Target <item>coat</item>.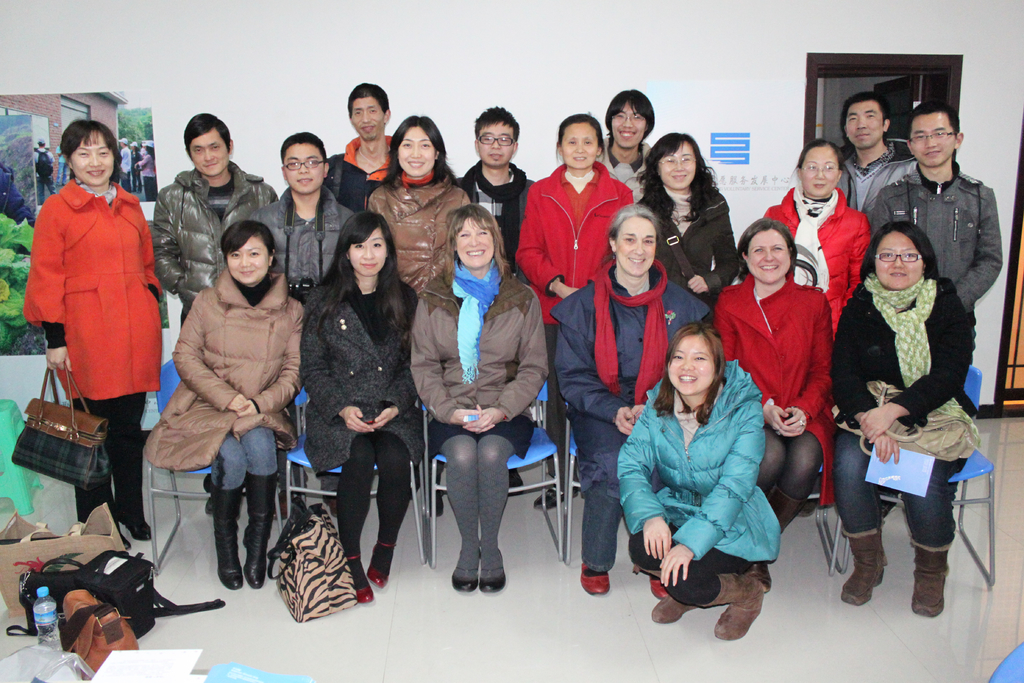
Target region: box(521, 157, 636, 329).
